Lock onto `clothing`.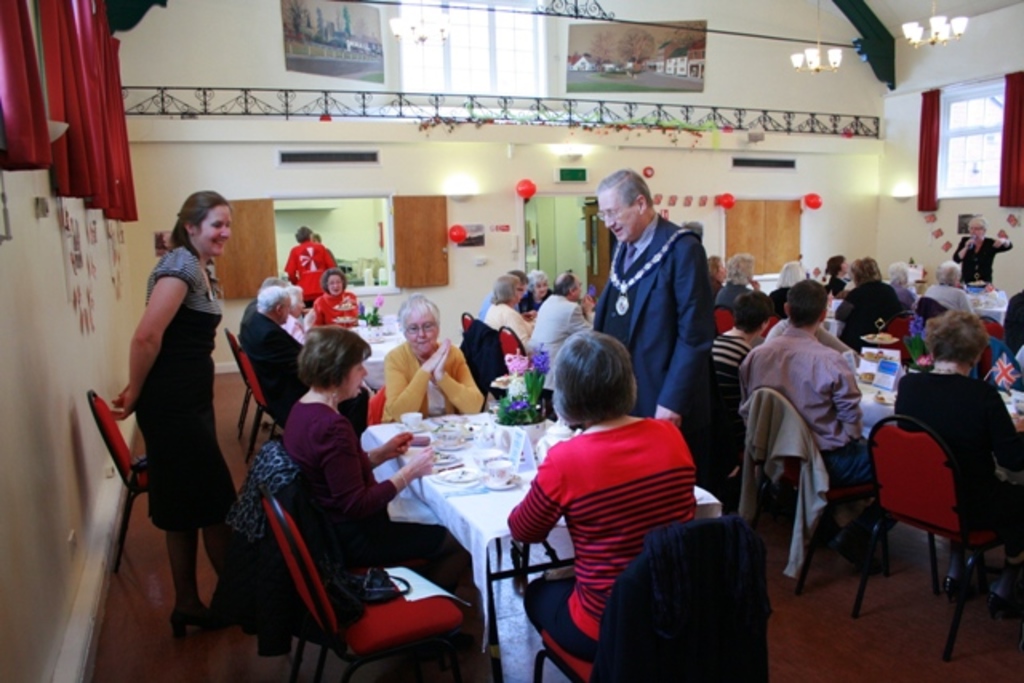
Locked: (891, 366, 1022, 561).
